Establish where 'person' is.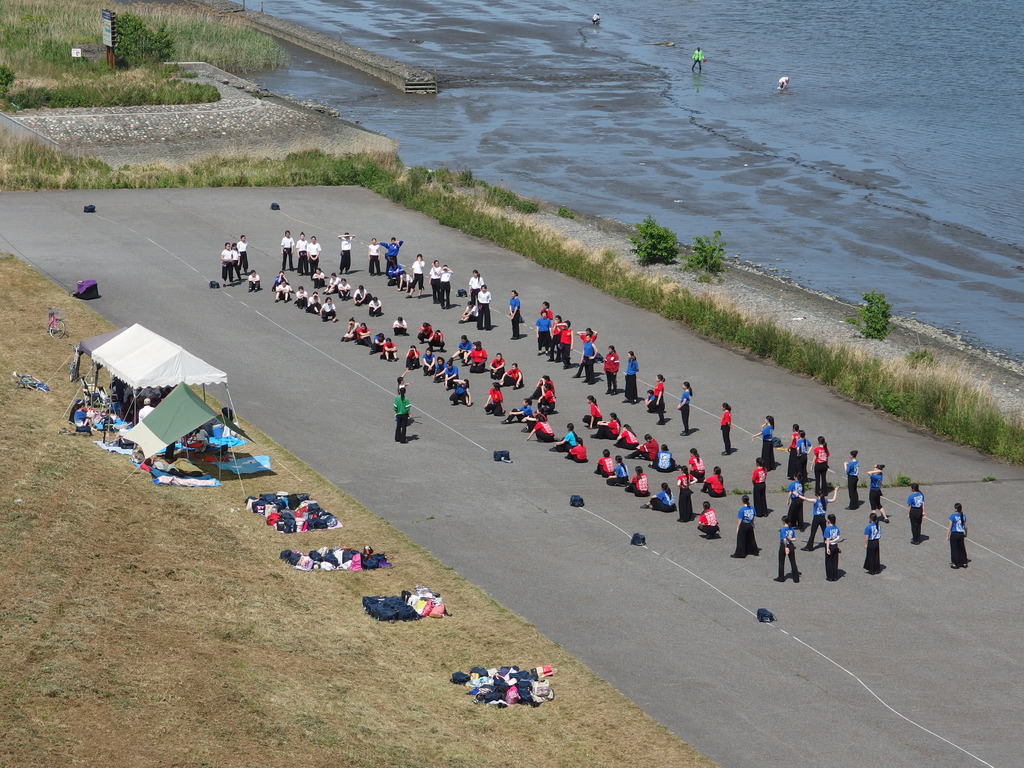
Established at (228, 245, 232, 274).
